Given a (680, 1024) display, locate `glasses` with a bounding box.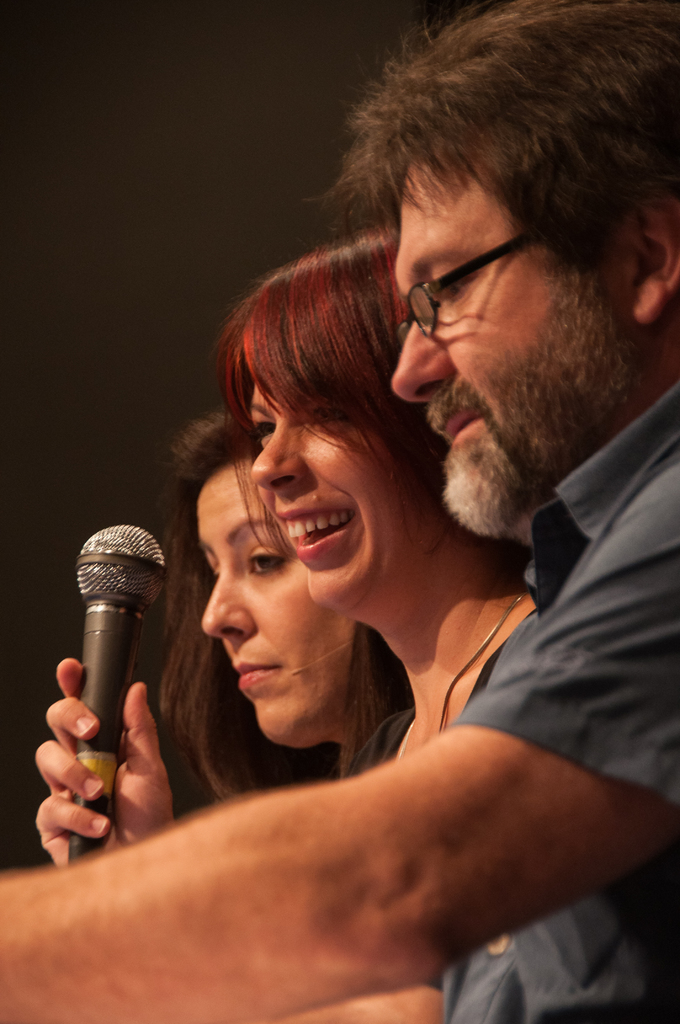
Located: 391 233 537 359.
